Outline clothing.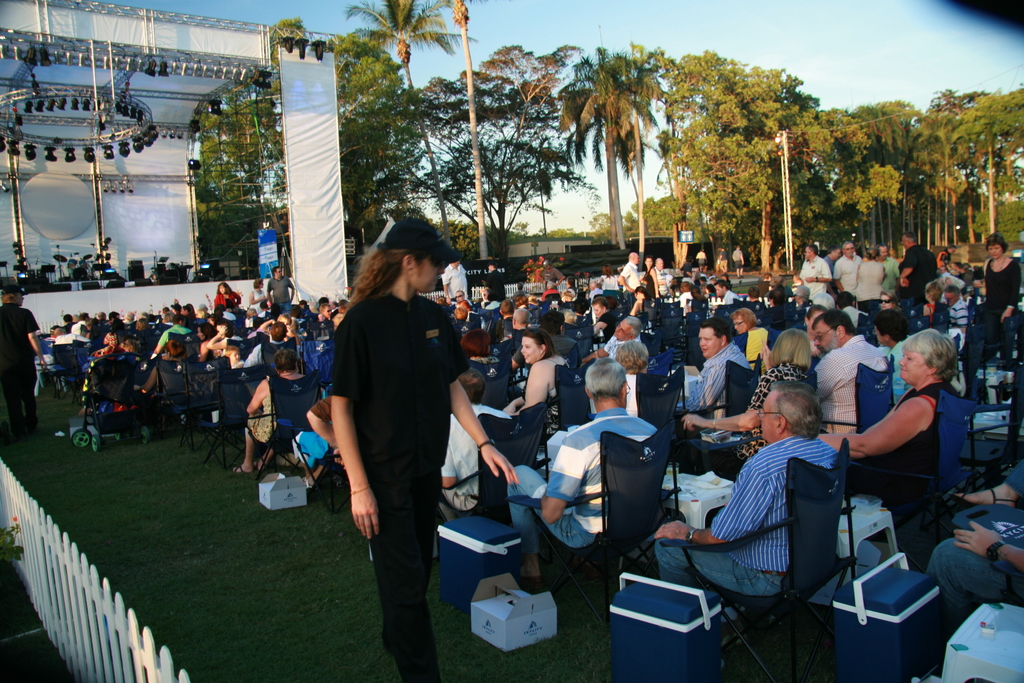
Outline: left=54, top=331, right=87, bottom=345.
